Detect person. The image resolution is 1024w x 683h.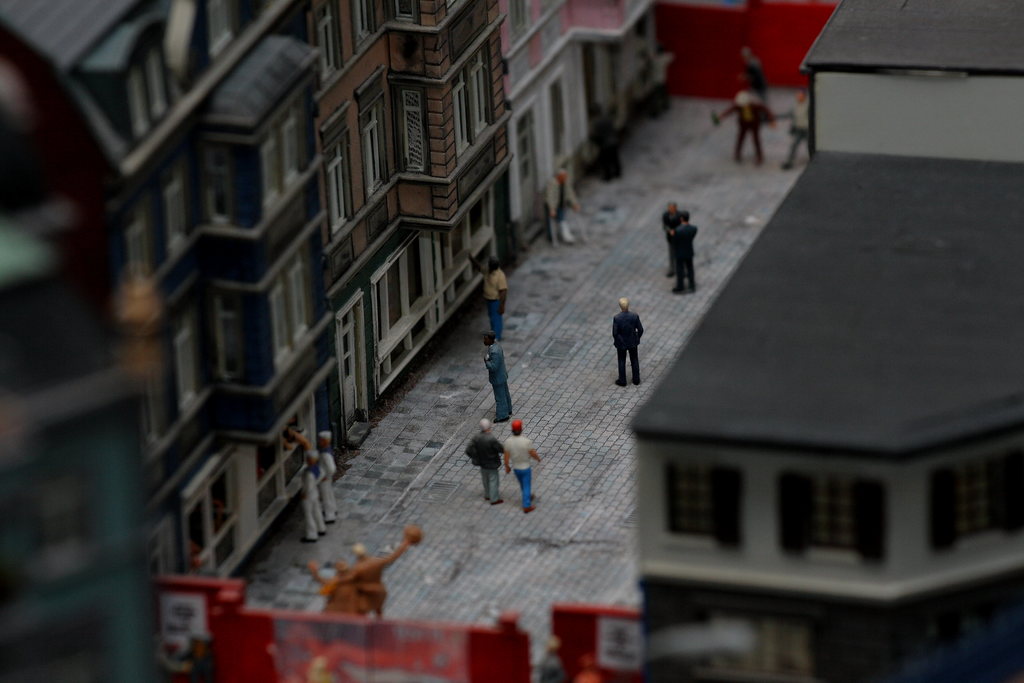
(472, 255, 506, 336).
